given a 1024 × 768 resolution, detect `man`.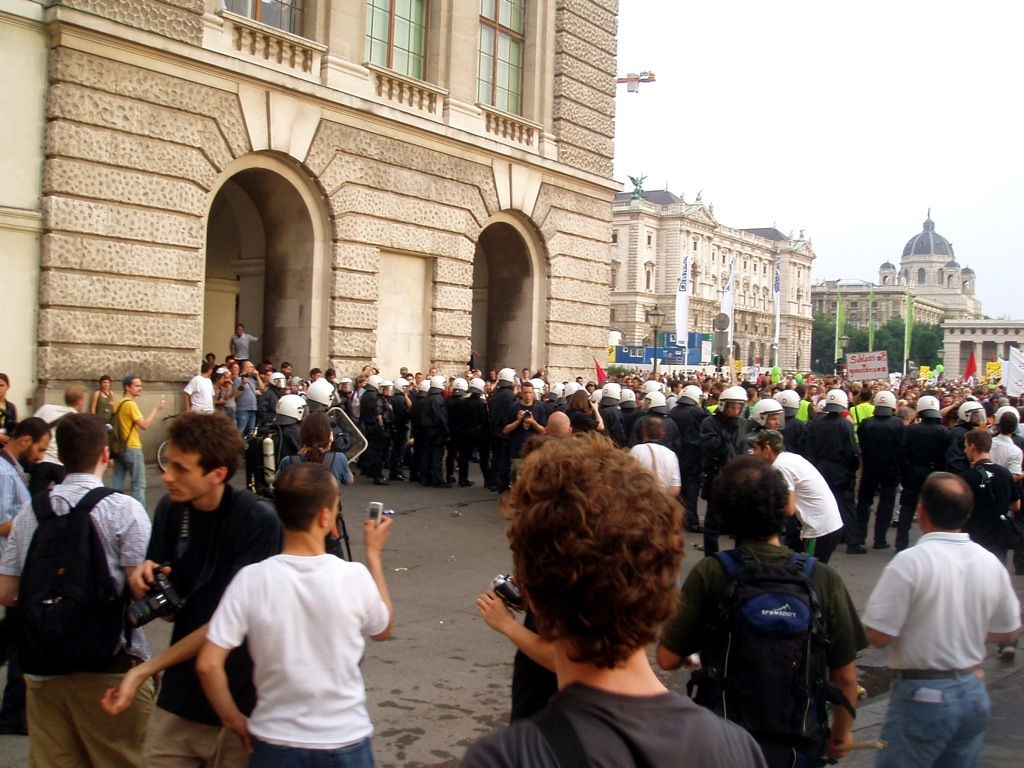
(657, 452, 867, 767).
